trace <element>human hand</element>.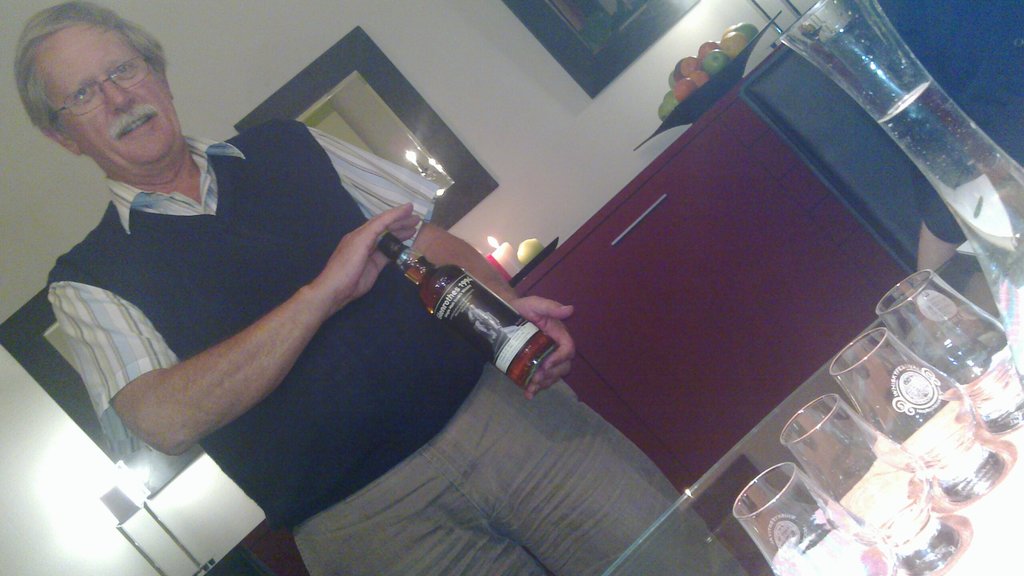
Traced to 511/294/579/402.
